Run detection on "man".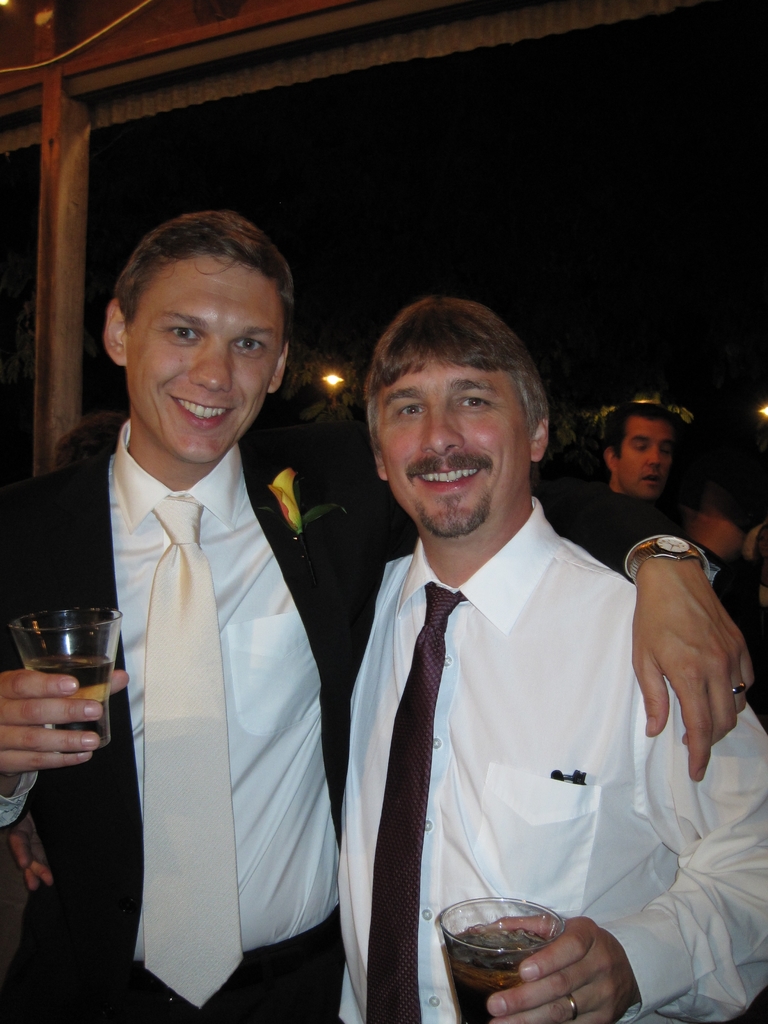
Result: Rect(0, 211, 751, 1022).
